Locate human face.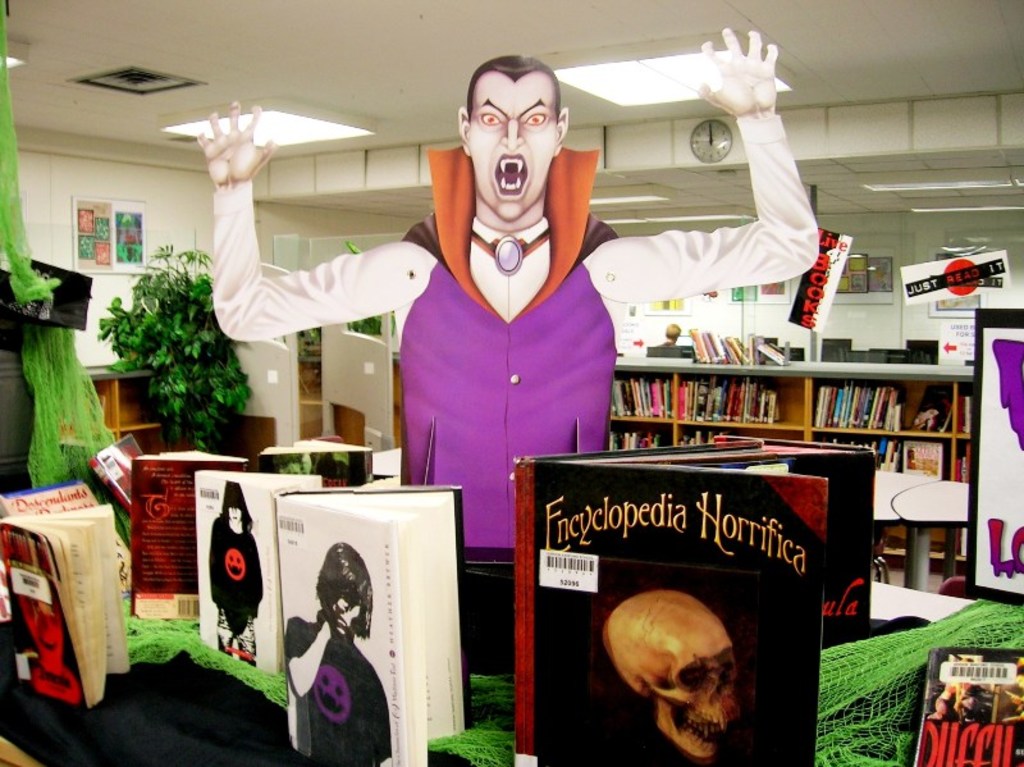
Bounding box: <bbox>17, 593, 63, 670</bbox>.
